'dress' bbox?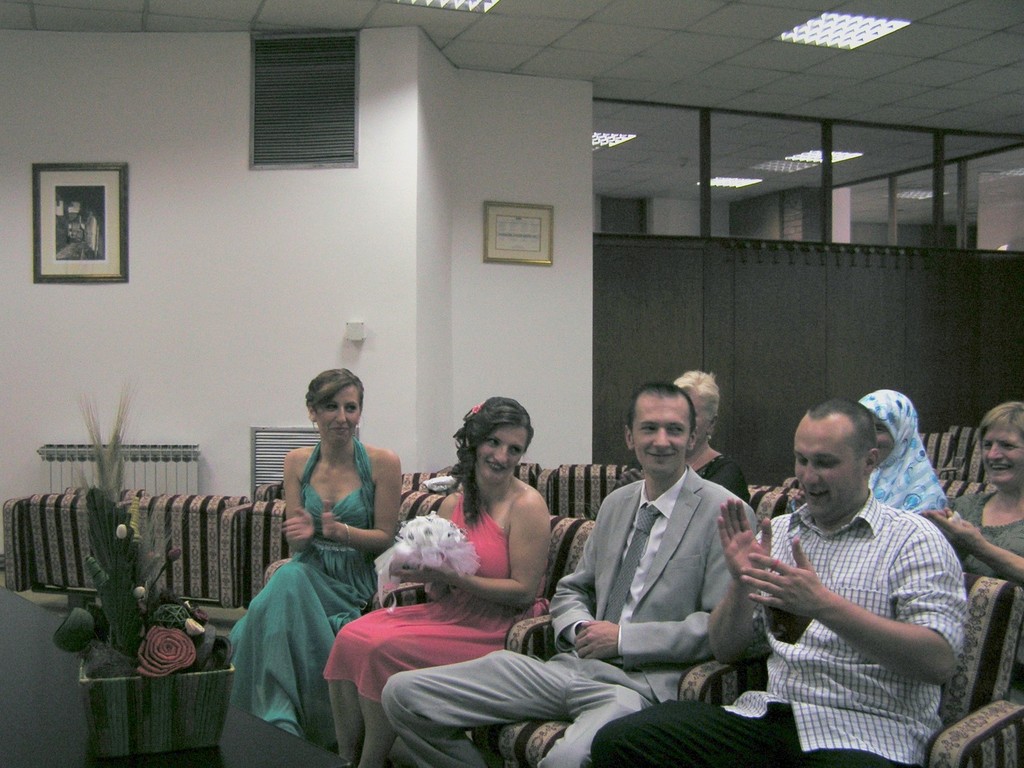
l=227, t=436, r=378, b=738
